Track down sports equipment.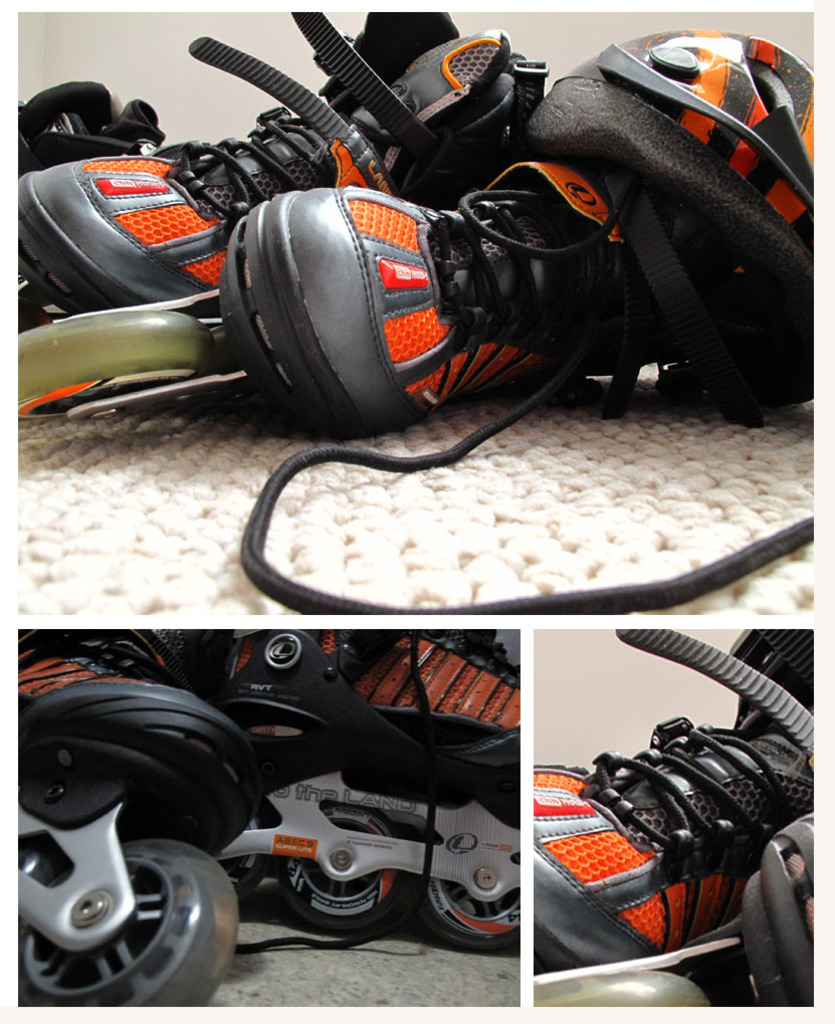
Tracked to crop(17, 627, 274, 1007).
